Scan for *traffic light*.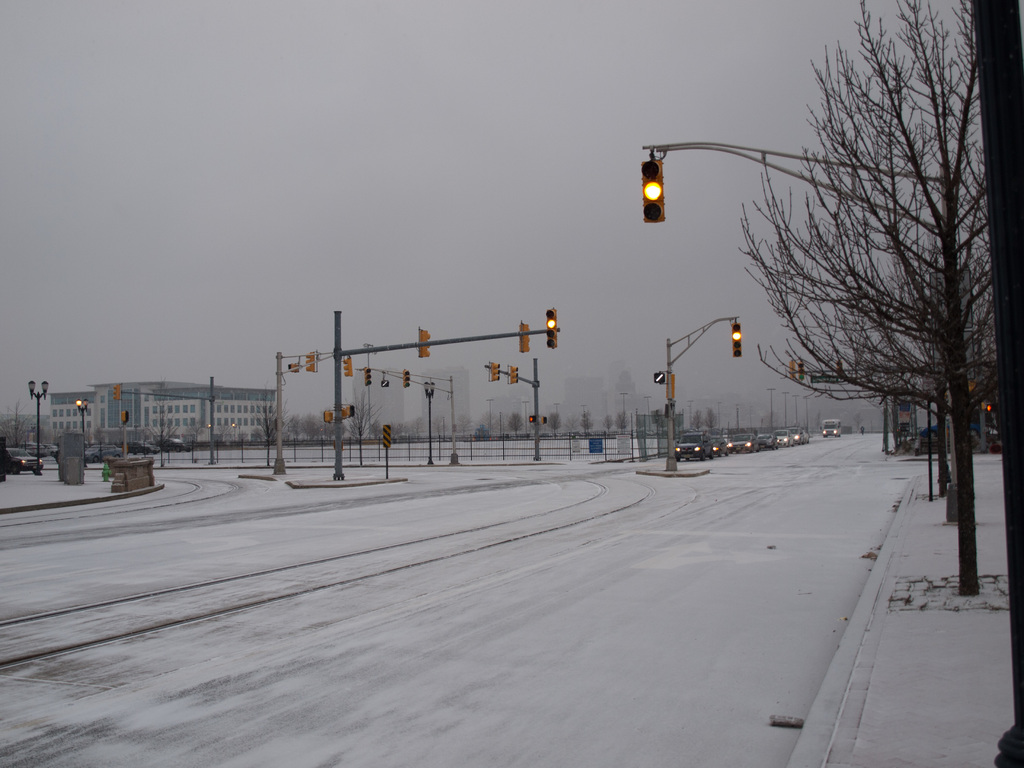
Scan result: rect(346, 404, 355, 417).
